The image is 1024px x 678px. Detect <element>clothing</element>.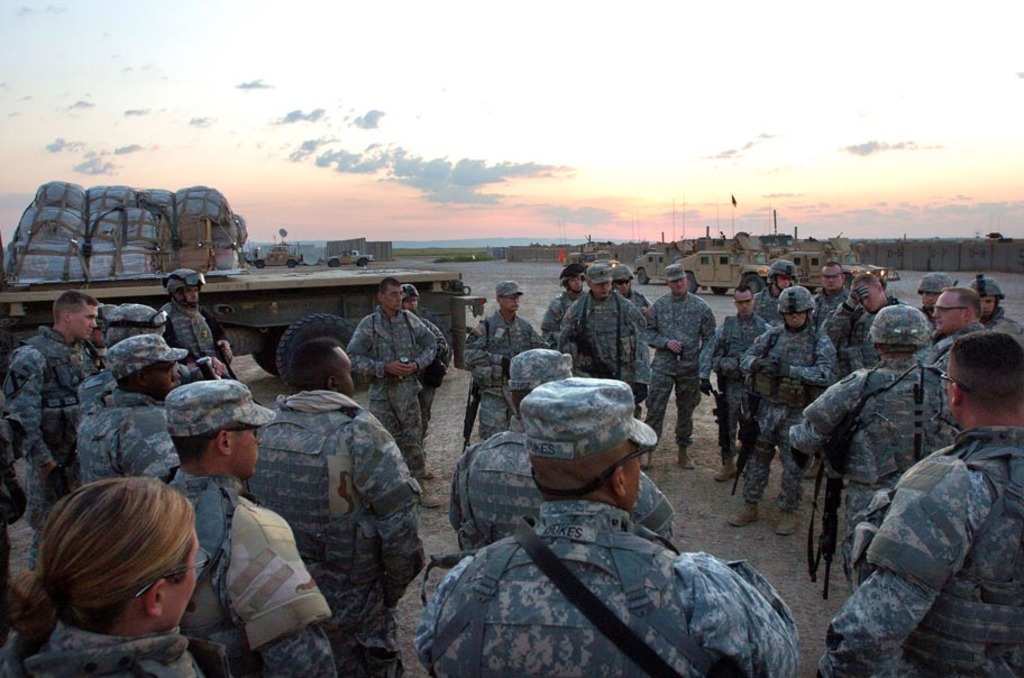
Detection: [left=812, top=290, right=872, bottom=368].
